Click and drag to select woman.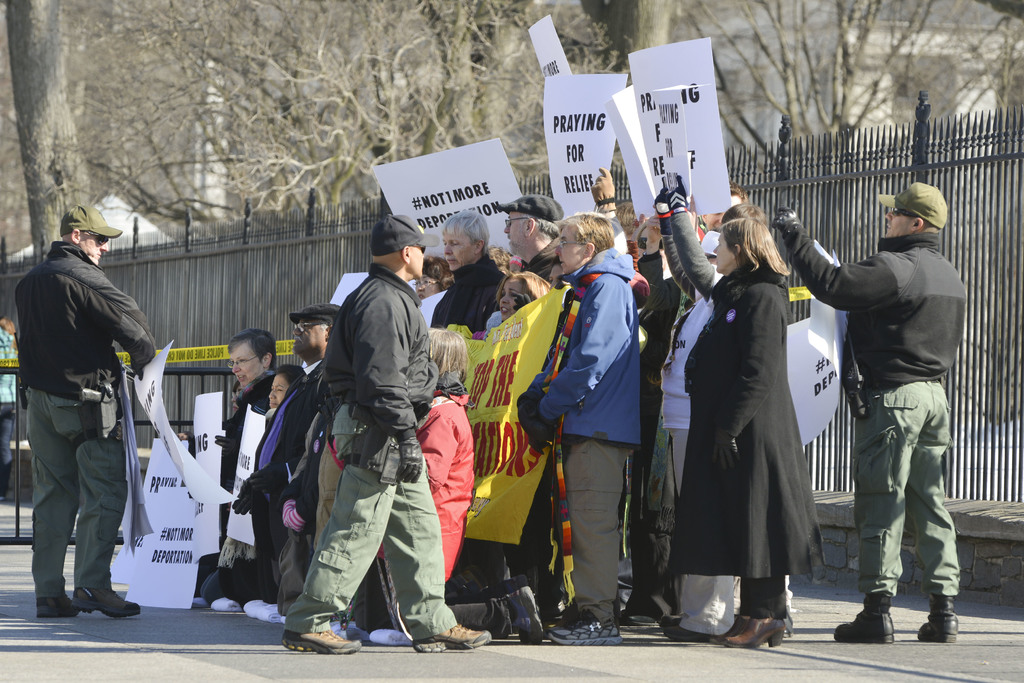
Selection: 678, 195, 824, 652.
